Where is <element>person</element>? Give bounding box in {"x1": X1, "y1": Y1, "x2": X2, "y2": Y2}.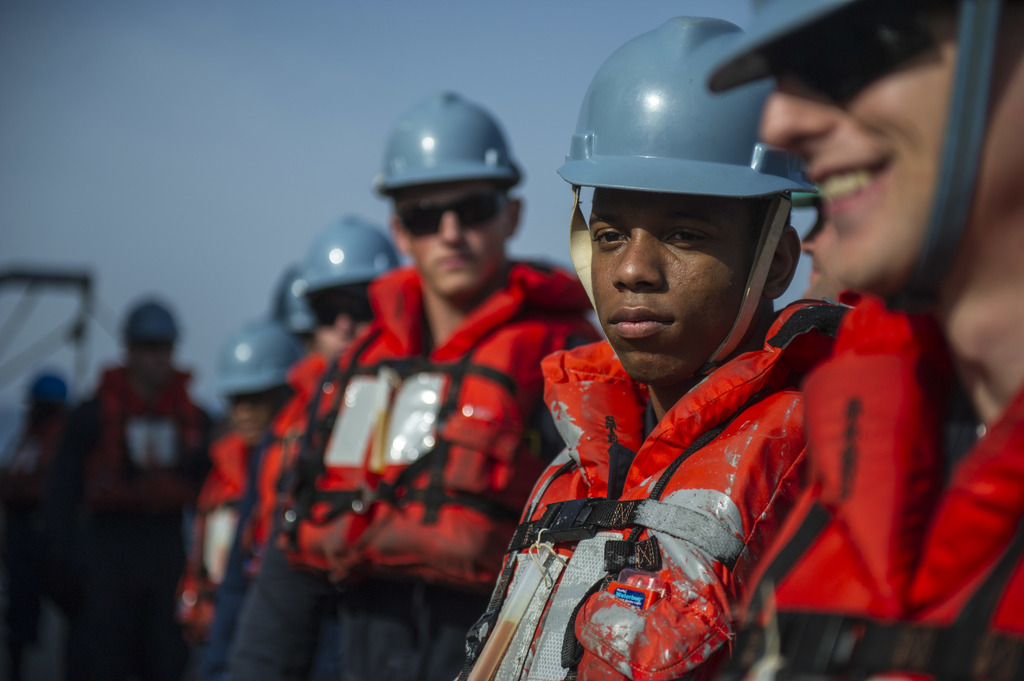
{"x1": 228, "y1": 83, "x2": 605, "y2": 680}.
